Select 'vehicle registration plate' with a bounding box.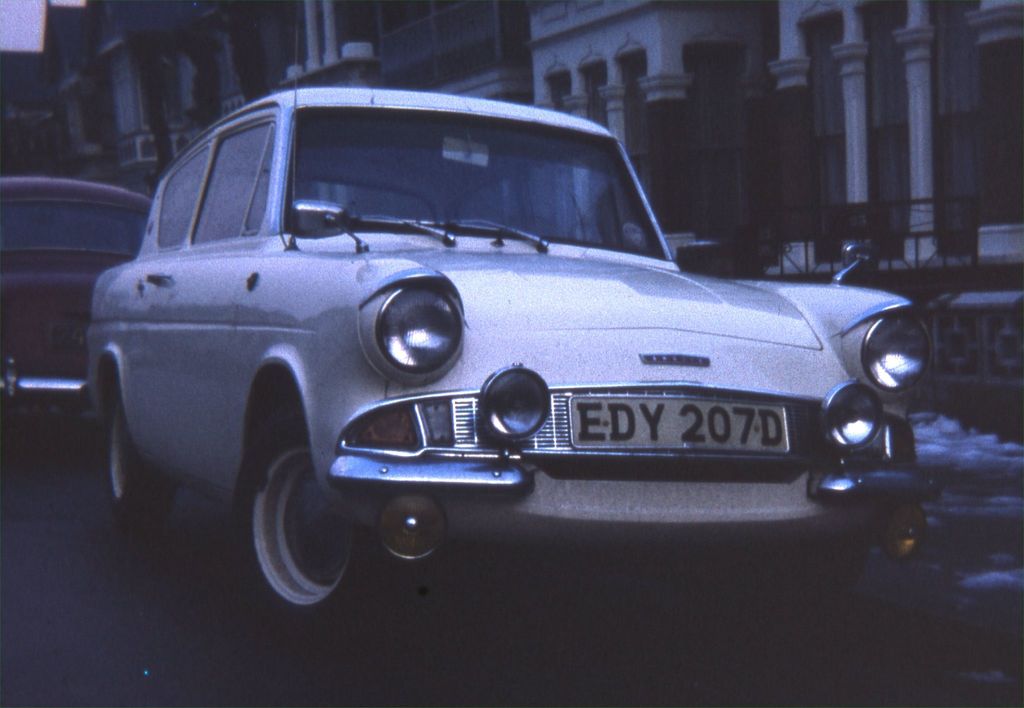
(left=570, top=370, right=783, bottom=479).
